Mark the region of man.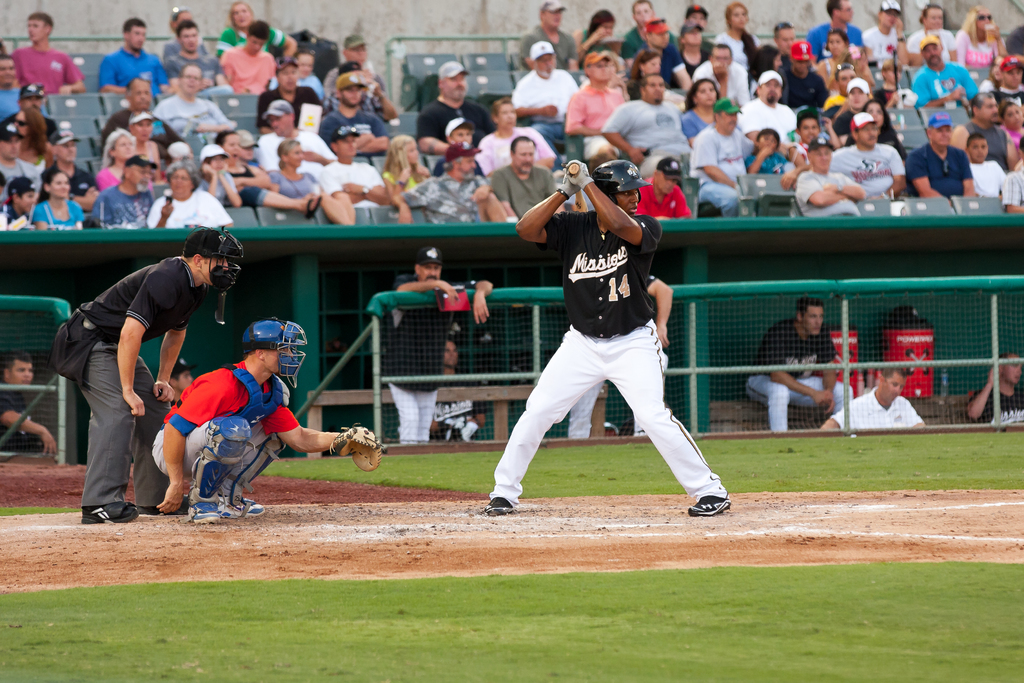
Region: left=414, top=57, right=493, bottom=153.
